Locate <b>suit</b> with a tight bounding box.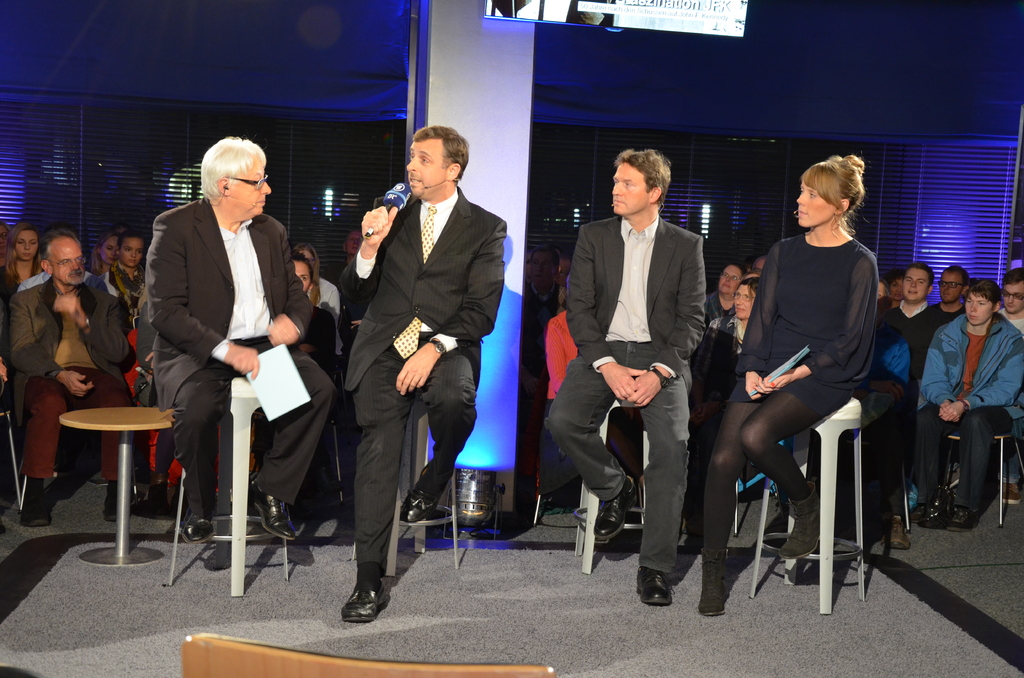
x1=329 y1=125 x2=491 y2=598.
